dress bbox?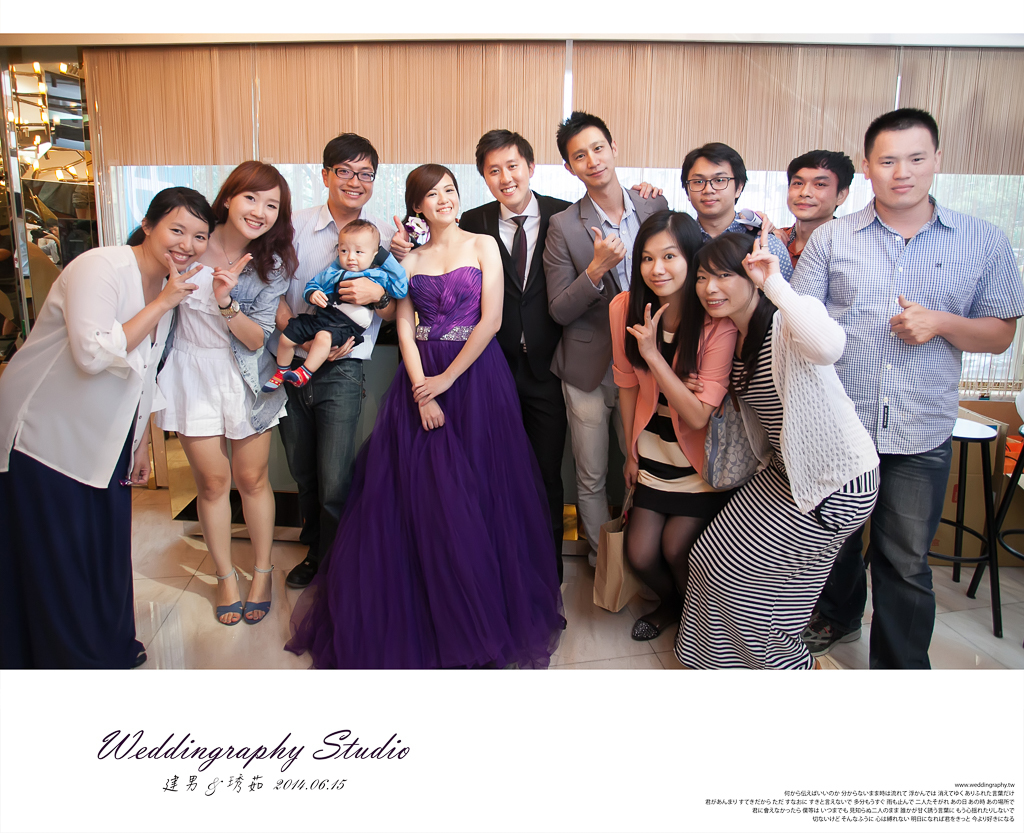
box(674, 327, 881, 678)
